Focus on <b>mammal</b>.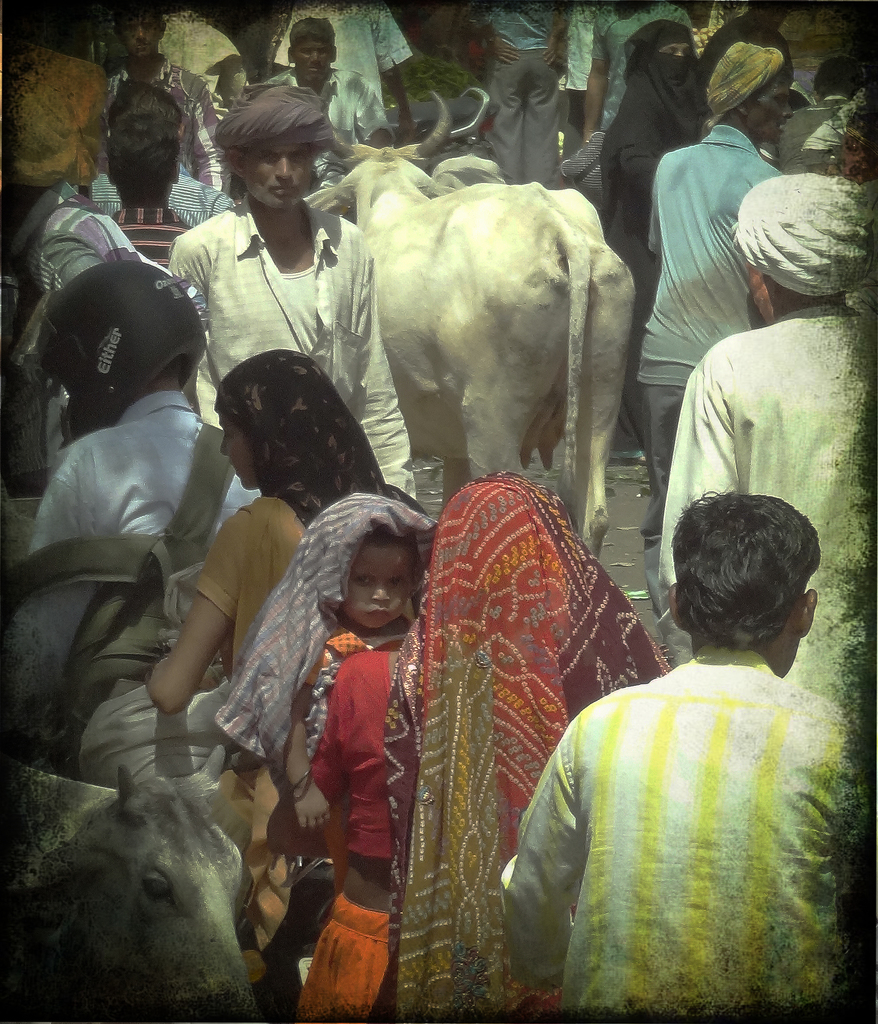
Focused at (0, 143, 163, 498).
